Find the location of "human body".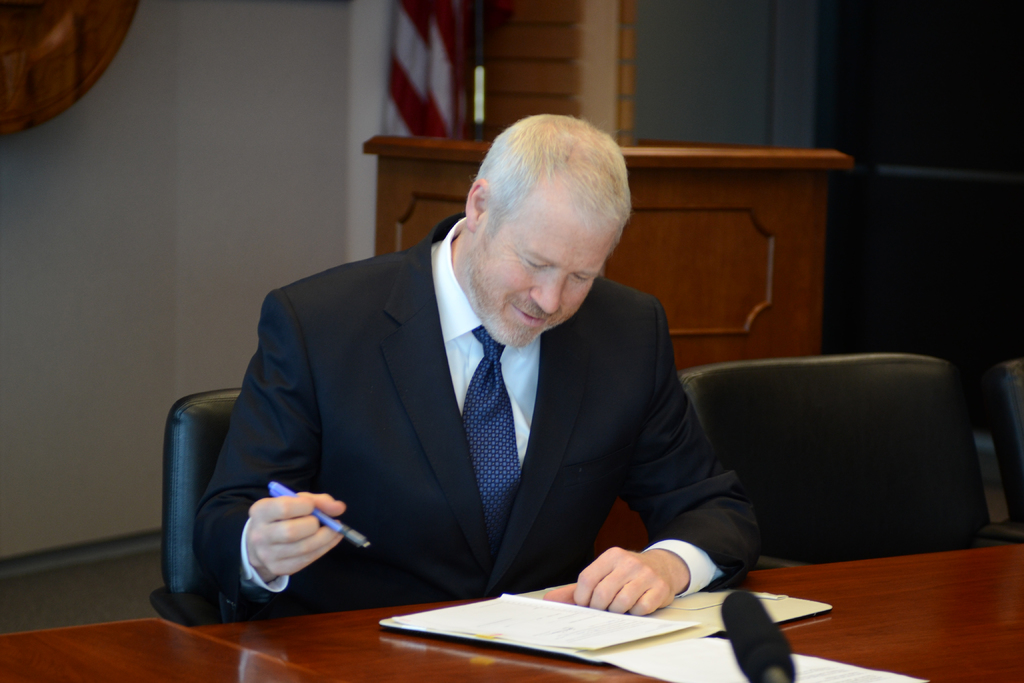
Location: <region>163, 122, 776, 680</region>.
